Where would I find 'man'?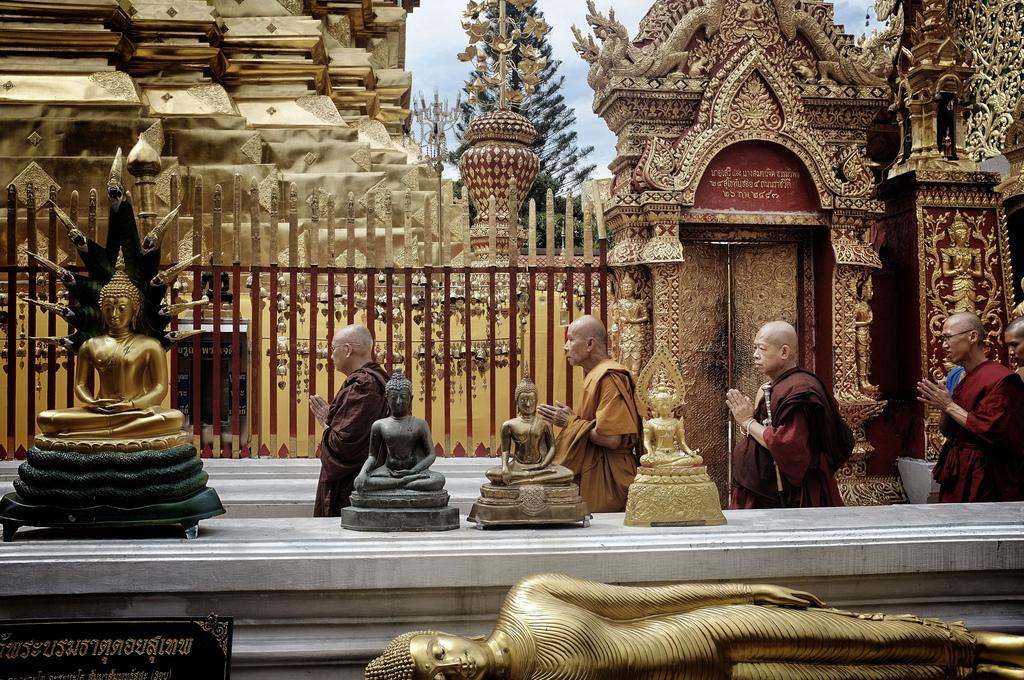
At (925, 308, 1023, 514).
